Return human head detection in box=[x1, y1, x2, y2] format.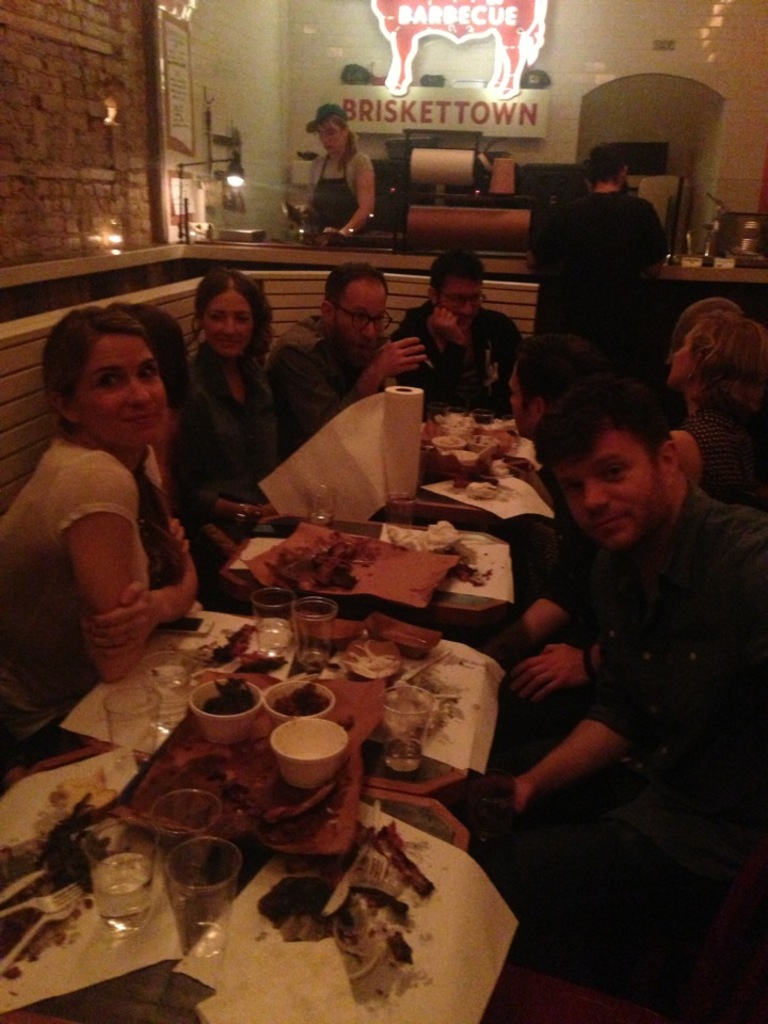
box=[586, 142, 627, 190].
